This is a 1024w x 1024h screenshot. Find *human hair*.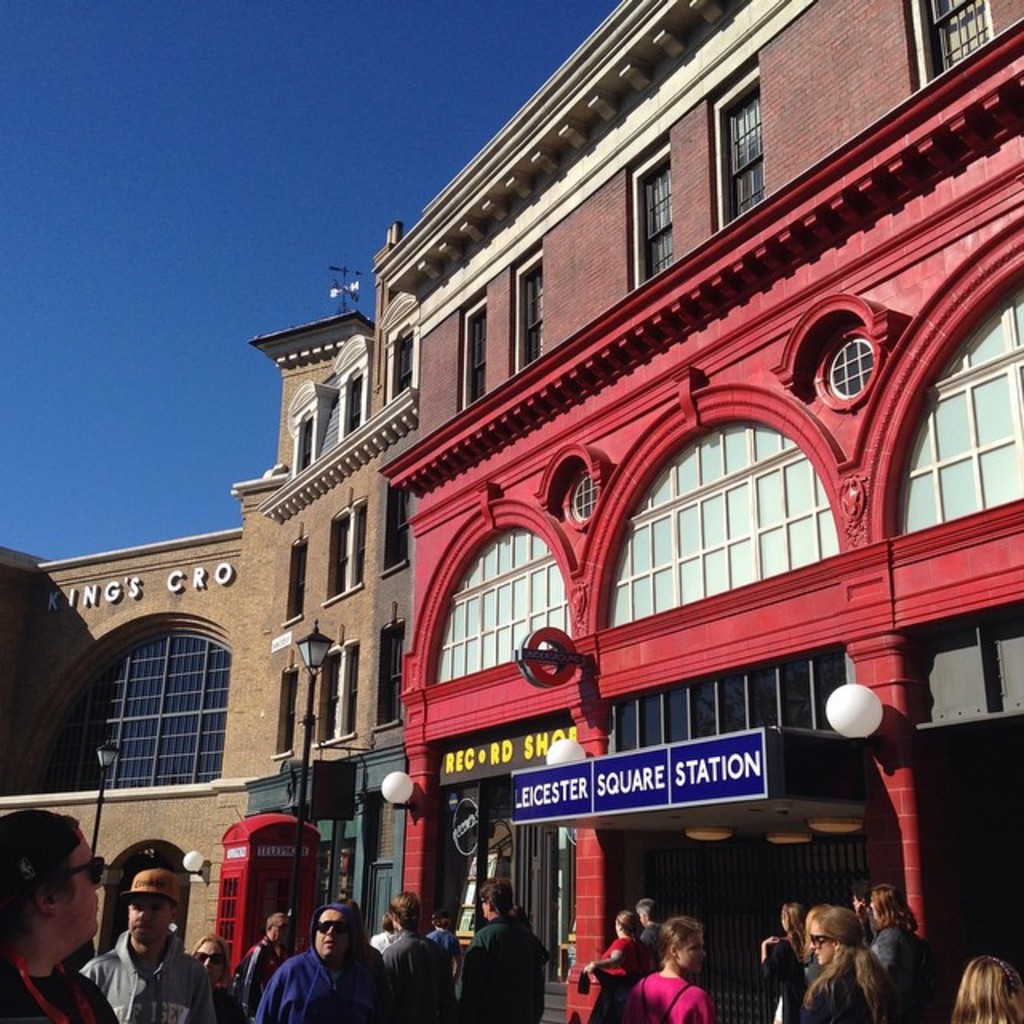
Bounding box: [x1=506, y1=909, x2=534, y2=928].
